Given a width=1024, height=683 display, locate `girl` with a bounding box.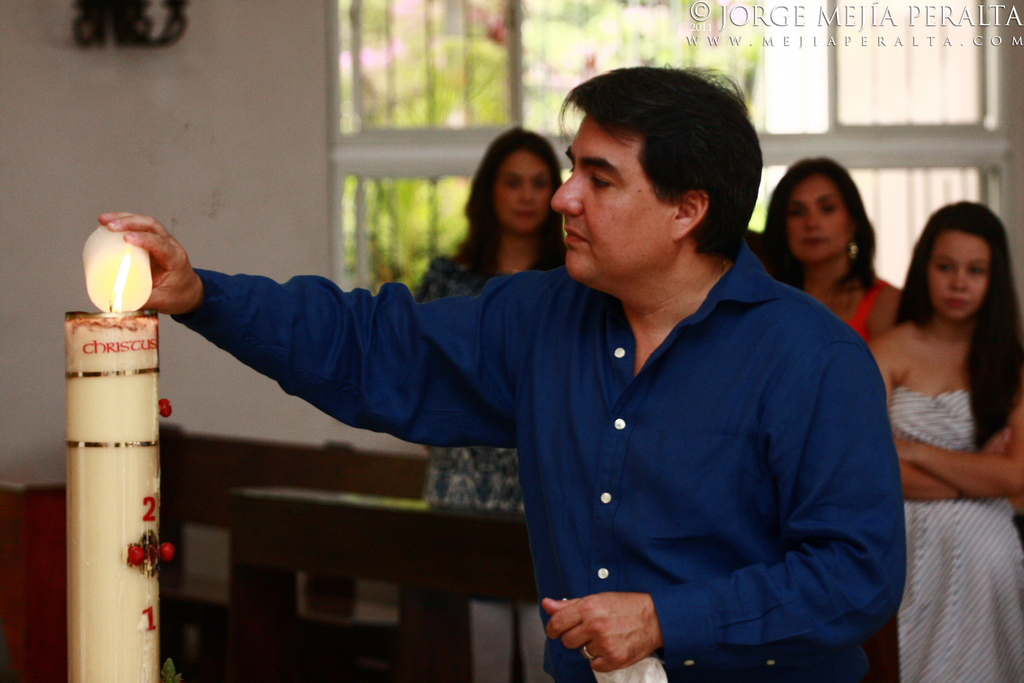
Located: [left=866, top=197, right=1023, bottom=680].
